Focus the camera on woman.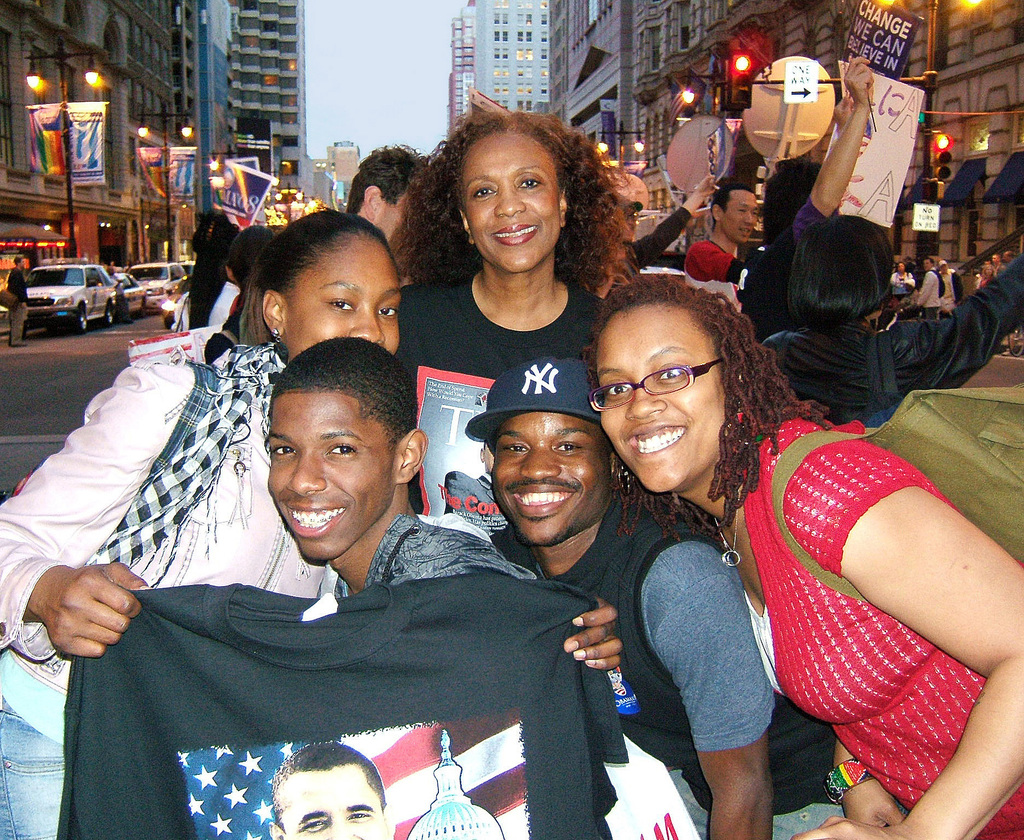
Focus region: 657/255/1023/814.
